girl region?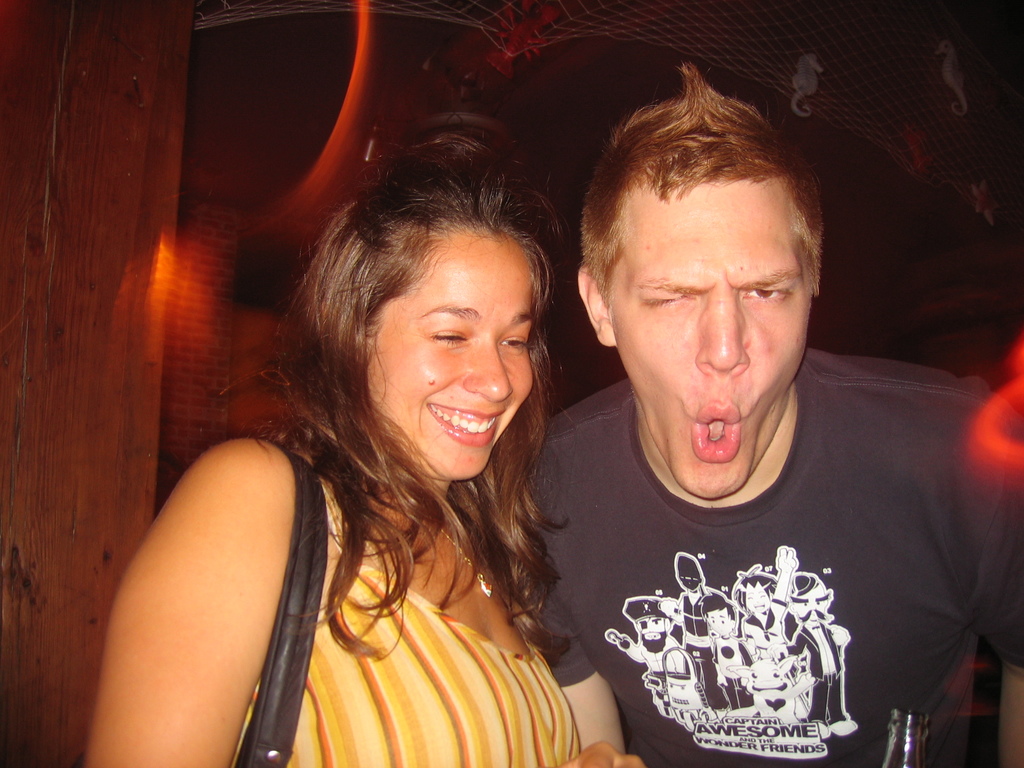
<region>84, 113, 646, 767</region>
